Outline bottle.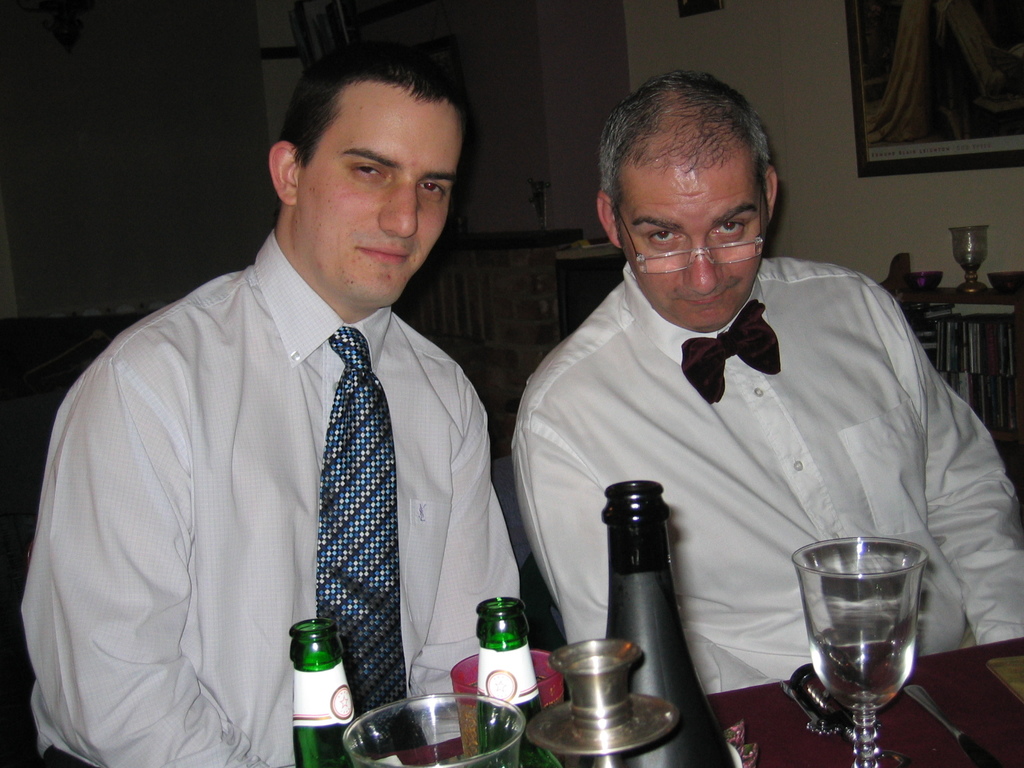
Outline: (left=479, top=590, right=572, bottom=767).
